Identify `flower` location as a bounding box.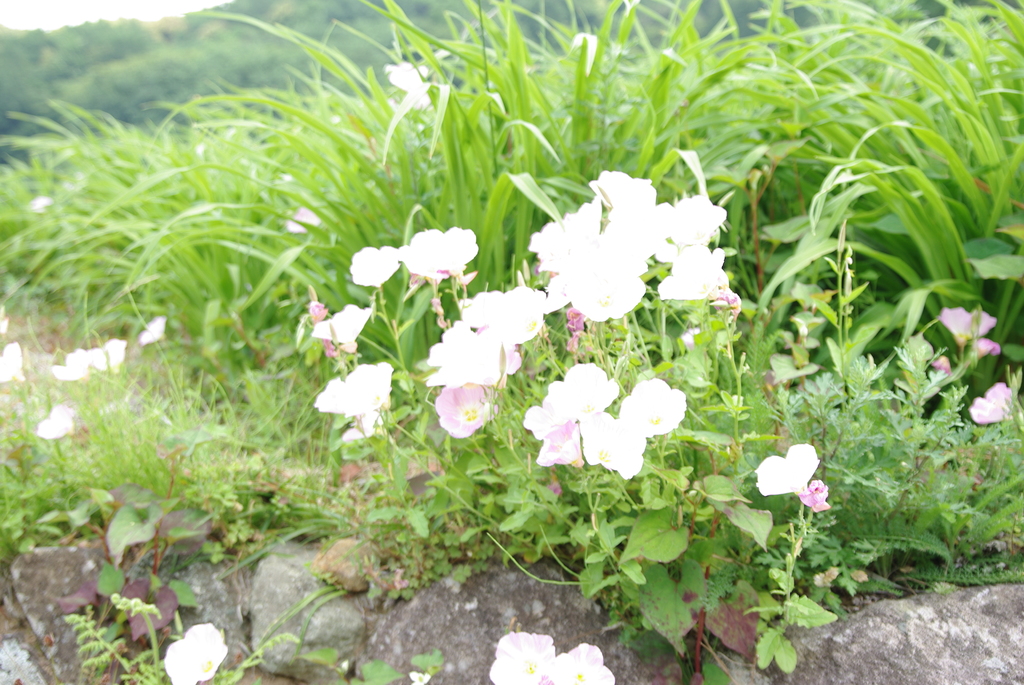
[x1=452, y1=285, x2=546, y2=350].
